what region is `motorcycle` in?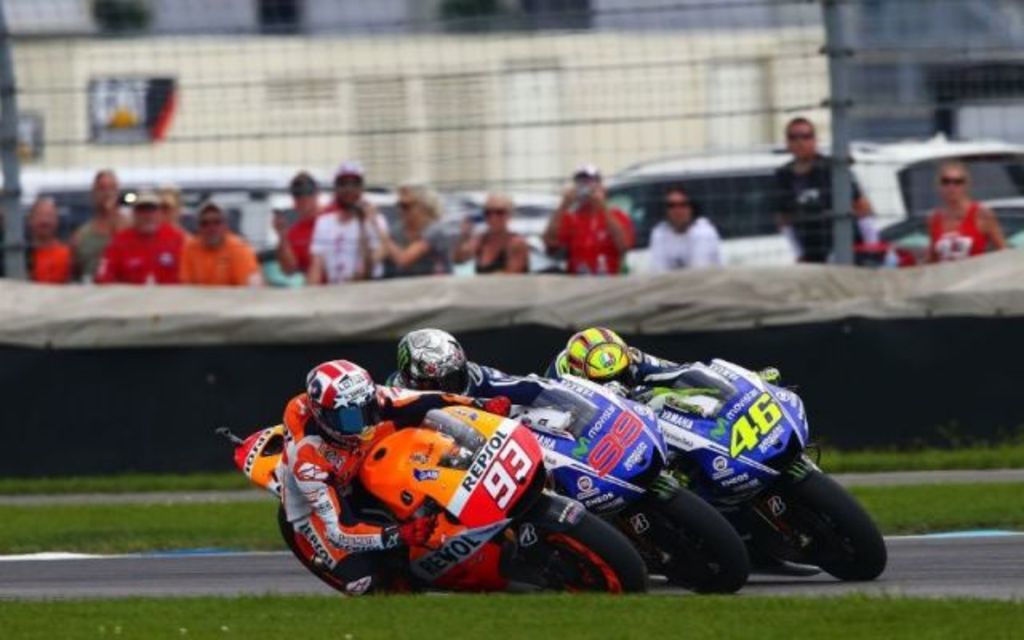
region(216, 405, 653, 598).
